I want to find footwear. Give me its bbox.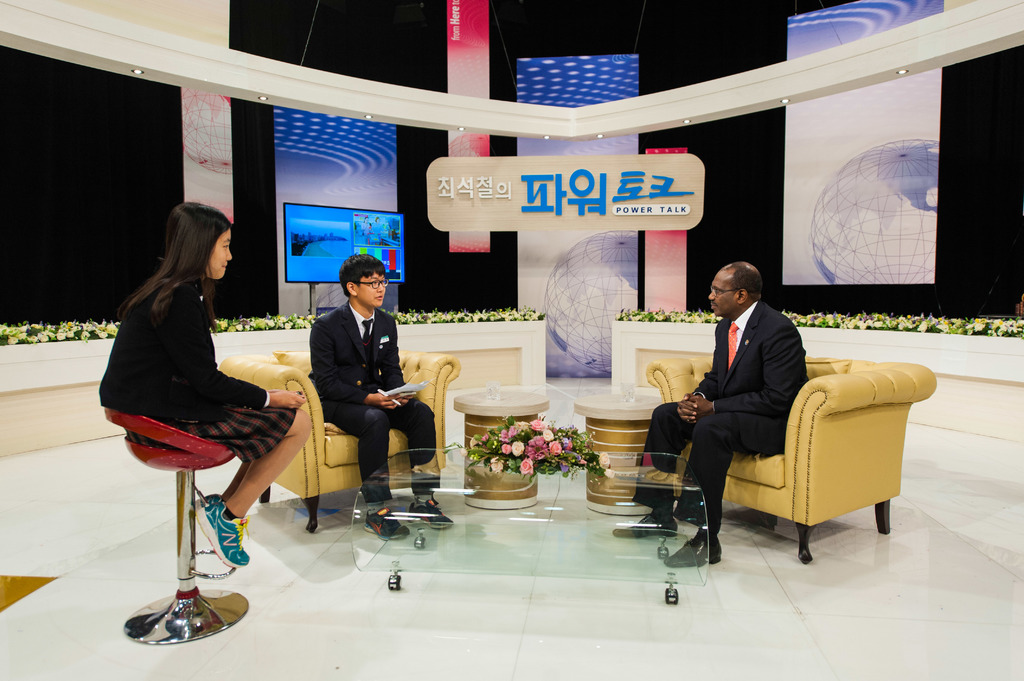
bbox=[665, 527, 723, 572].
